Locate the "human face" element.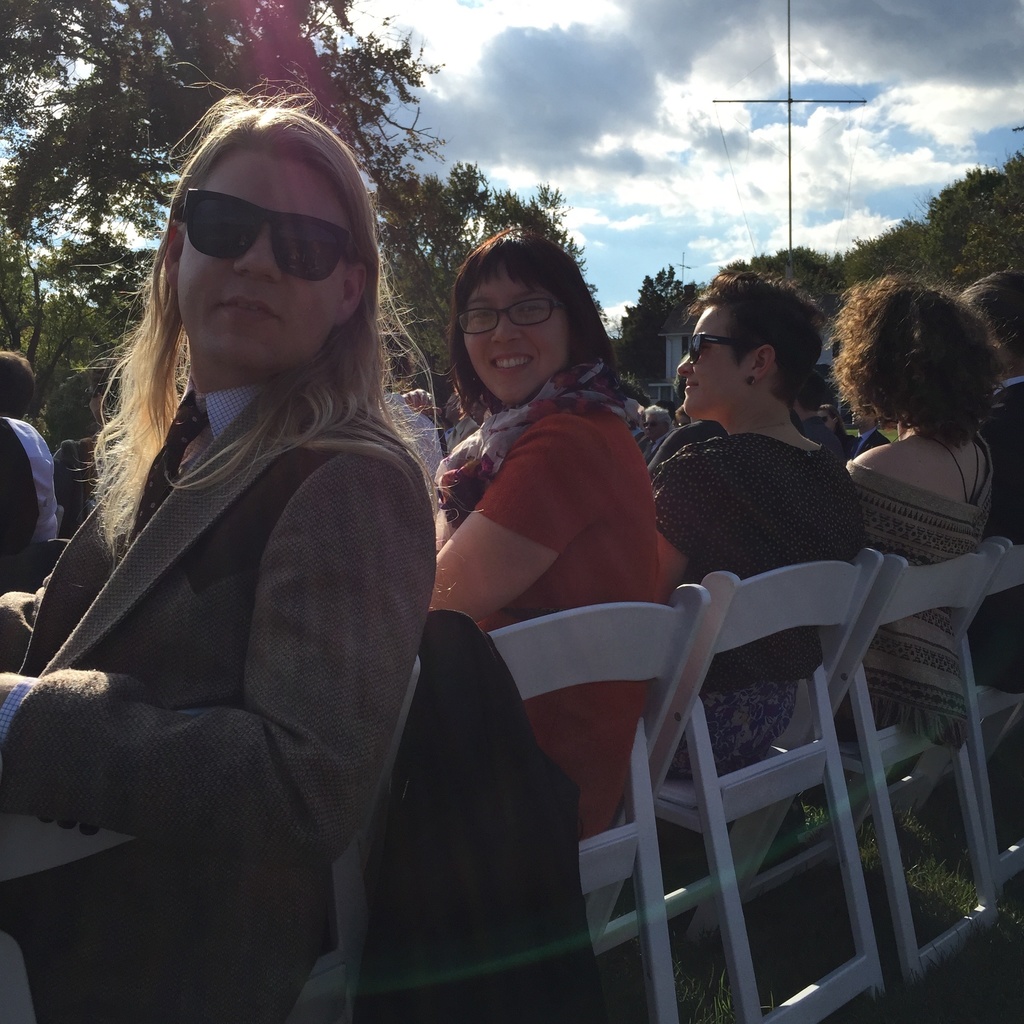
Element bbox: <region>676, 300, 755, 419</region>.
